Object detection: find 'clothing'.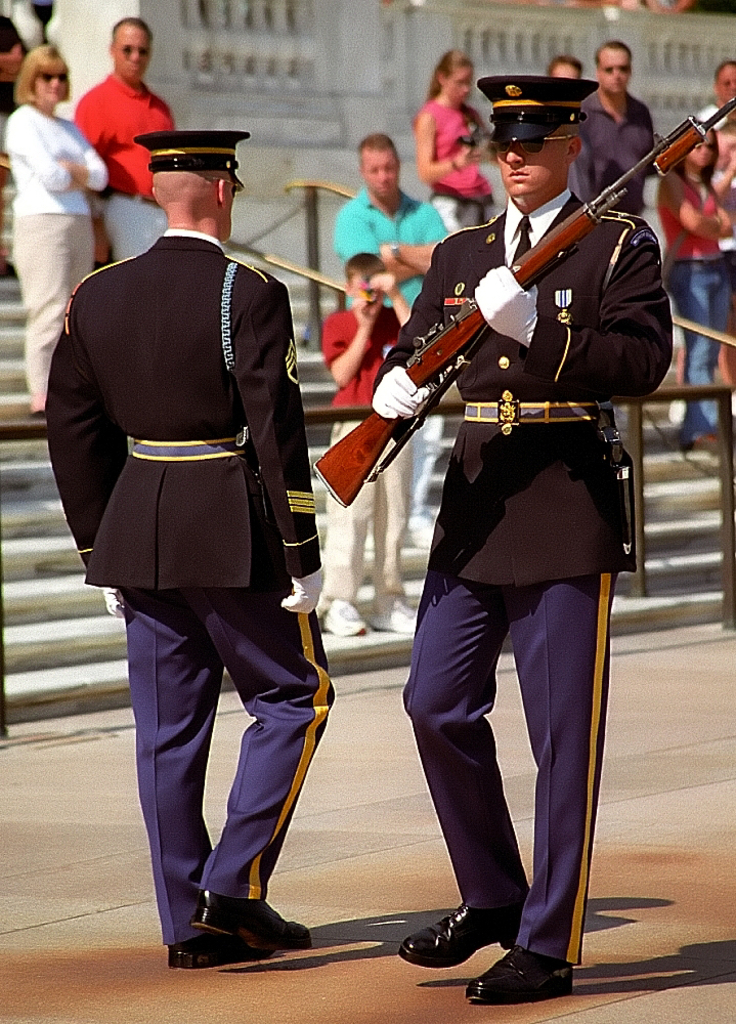
<region>329, 196, 448, 507</region>.
